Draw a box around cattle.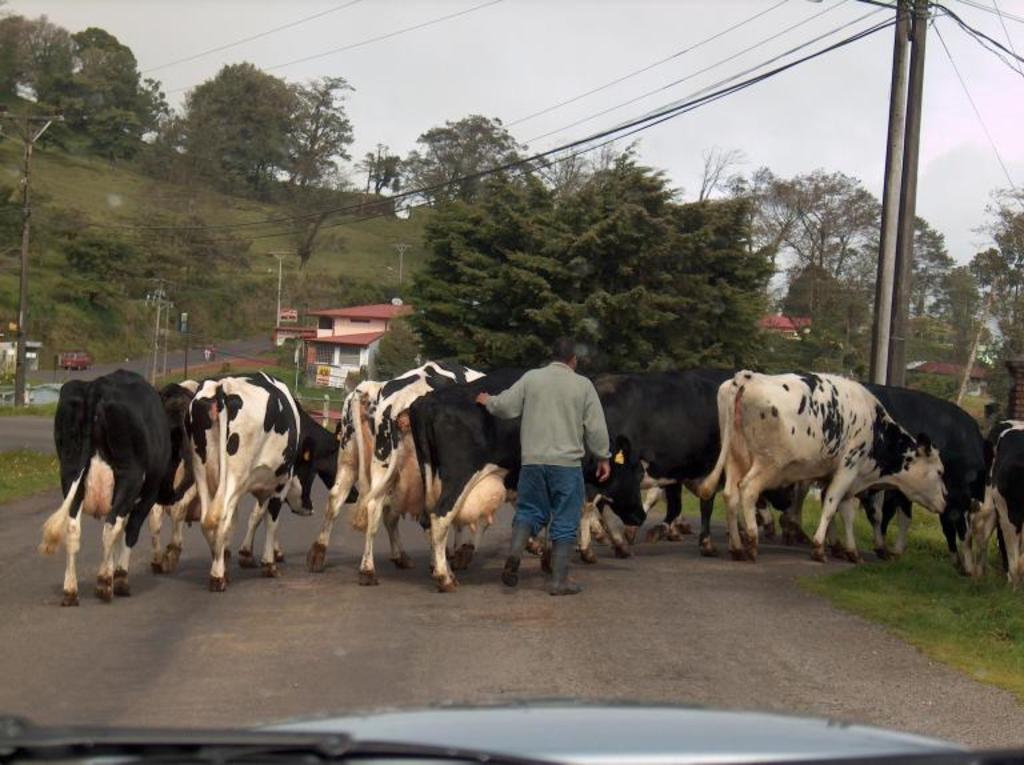
bbox=[864, 386, 988, 577].
